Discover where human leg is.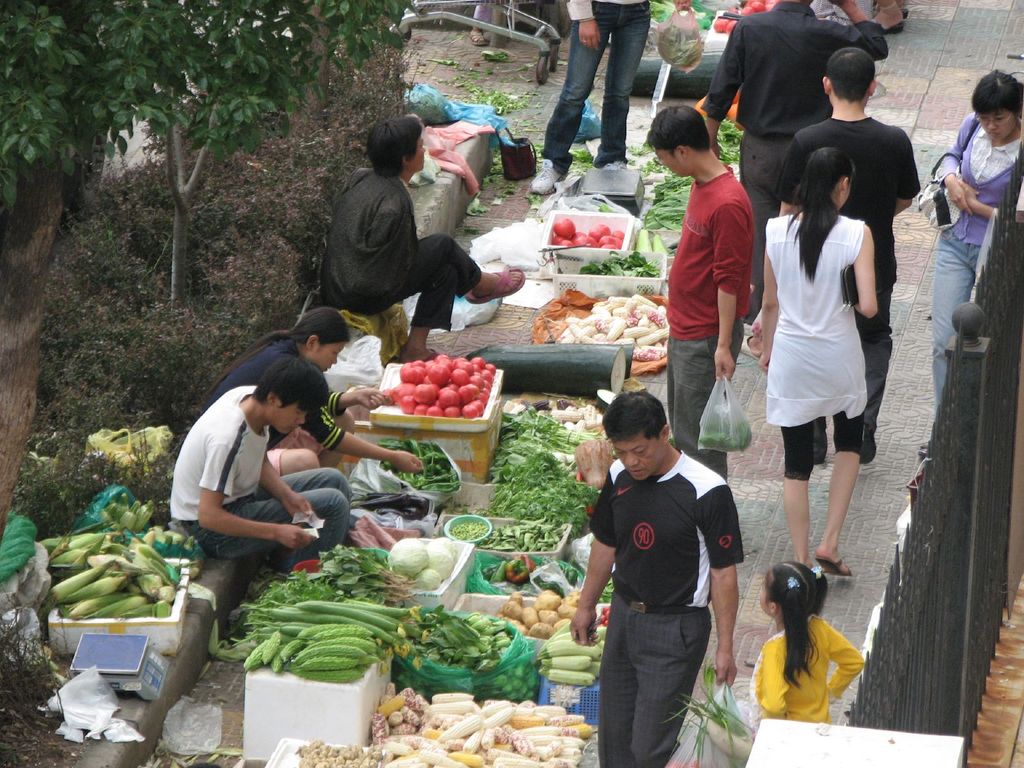
Discovered at (x1=815, y1=416, x2=865, y2=577).
